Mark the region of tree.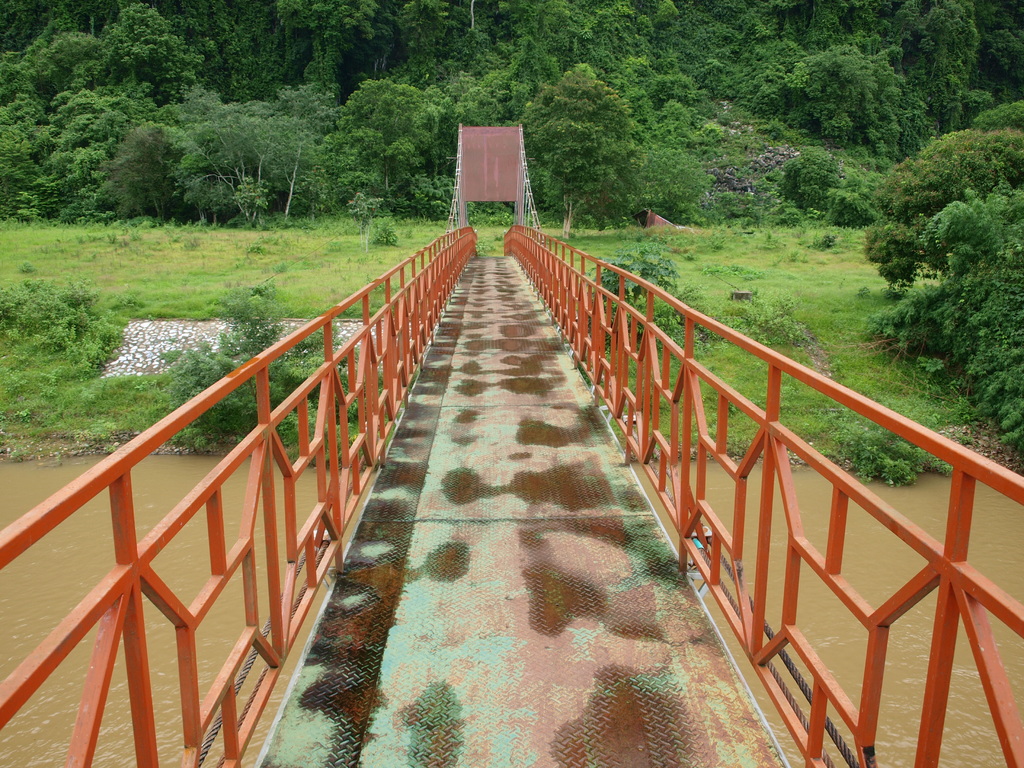
Region: 854 82 1023 454.
